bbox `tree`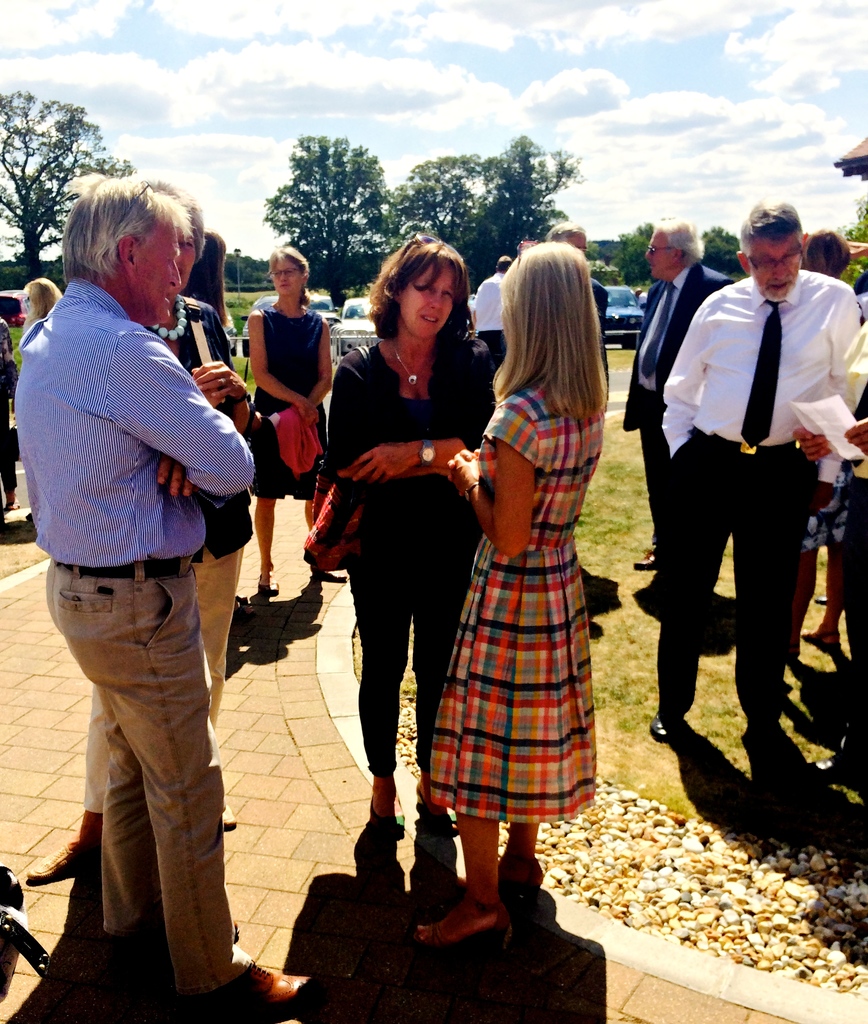
389/130/571/298
